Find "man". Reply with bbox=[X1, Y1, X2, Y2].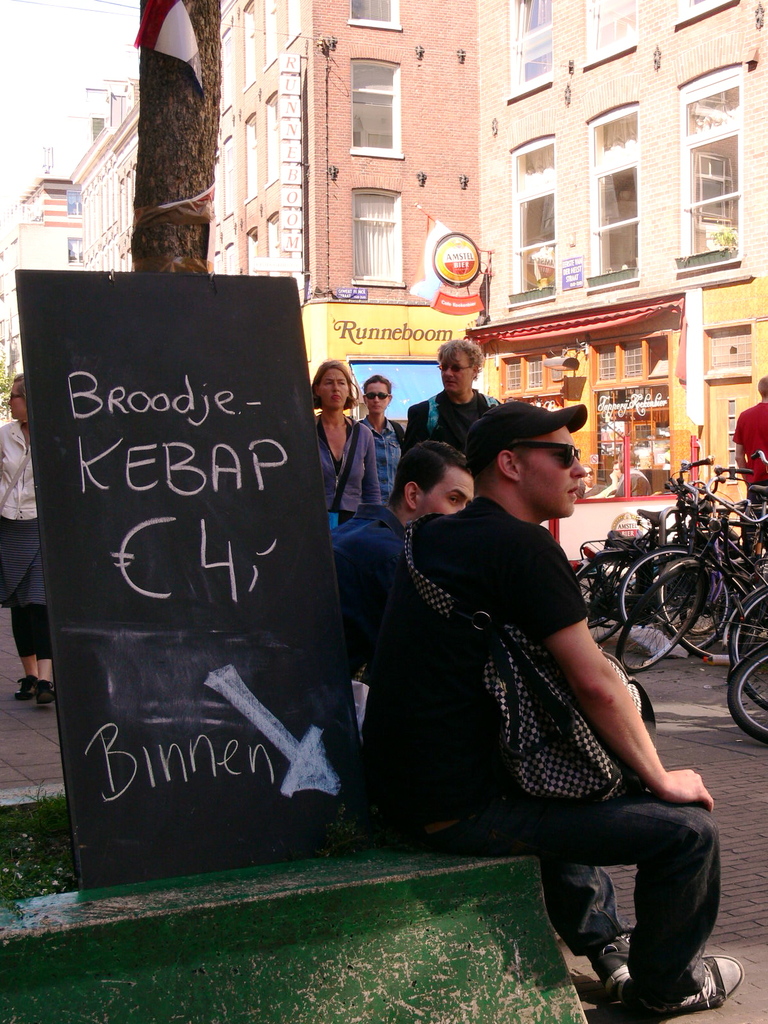
bbox=[355, 396, 745, 1018].
